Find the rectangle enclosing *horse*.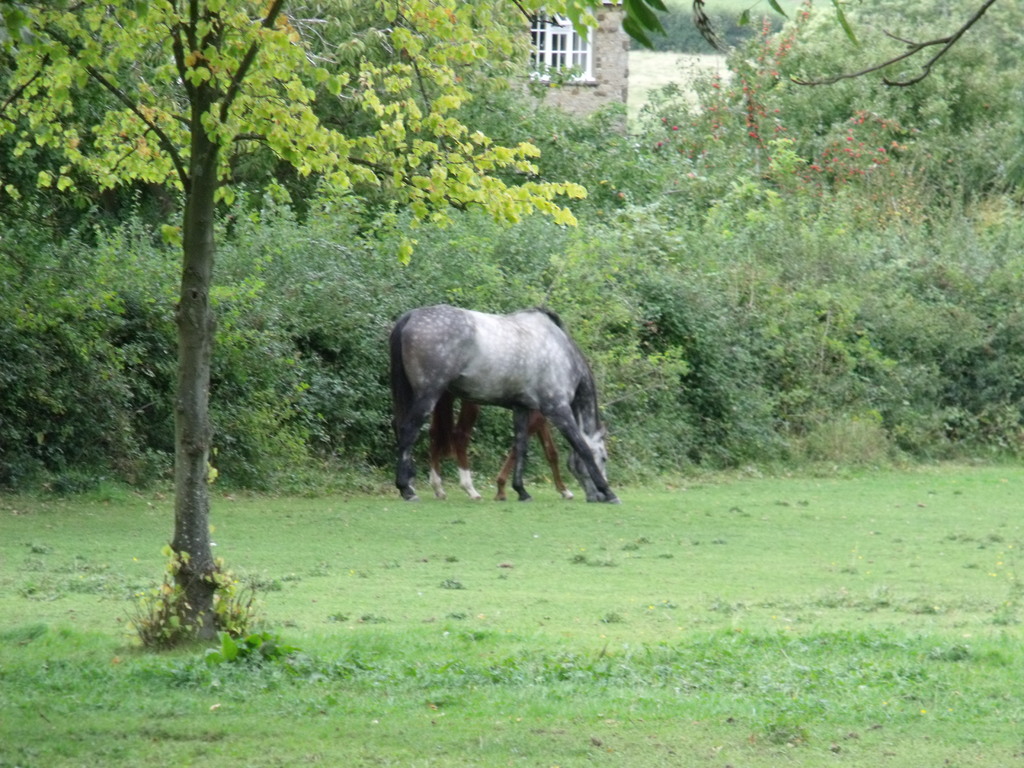
bbox=[388, 305, 618, 502].
